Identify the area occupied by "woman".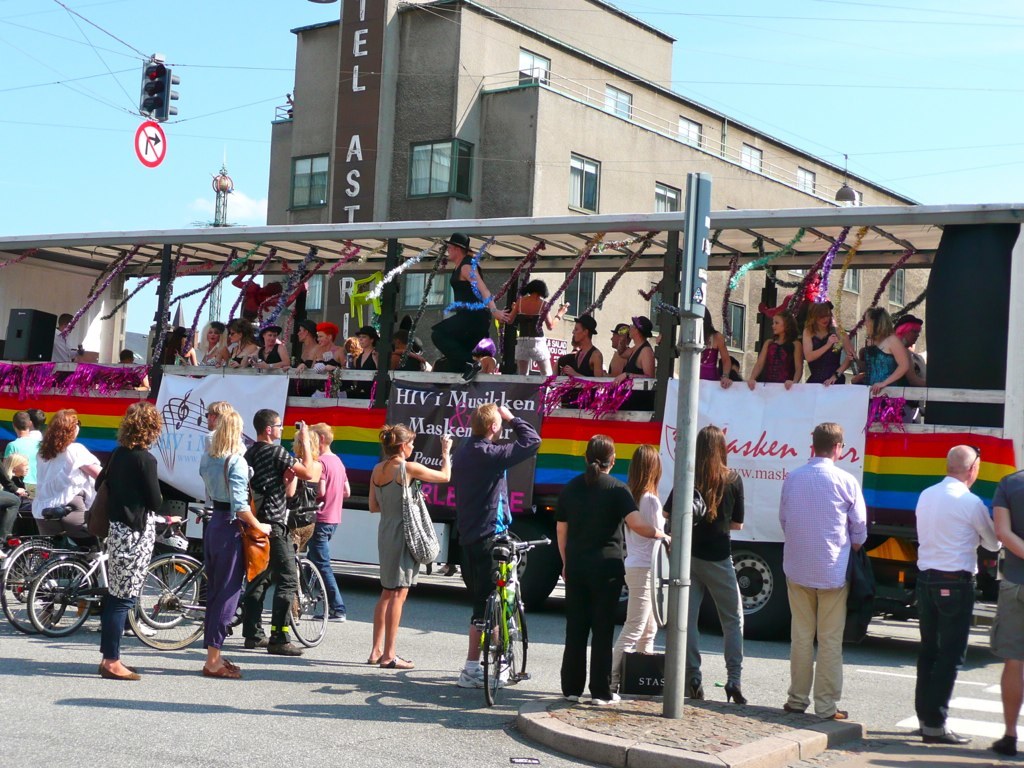
Area: [left=611, top=440, right=667, bottom=695].
